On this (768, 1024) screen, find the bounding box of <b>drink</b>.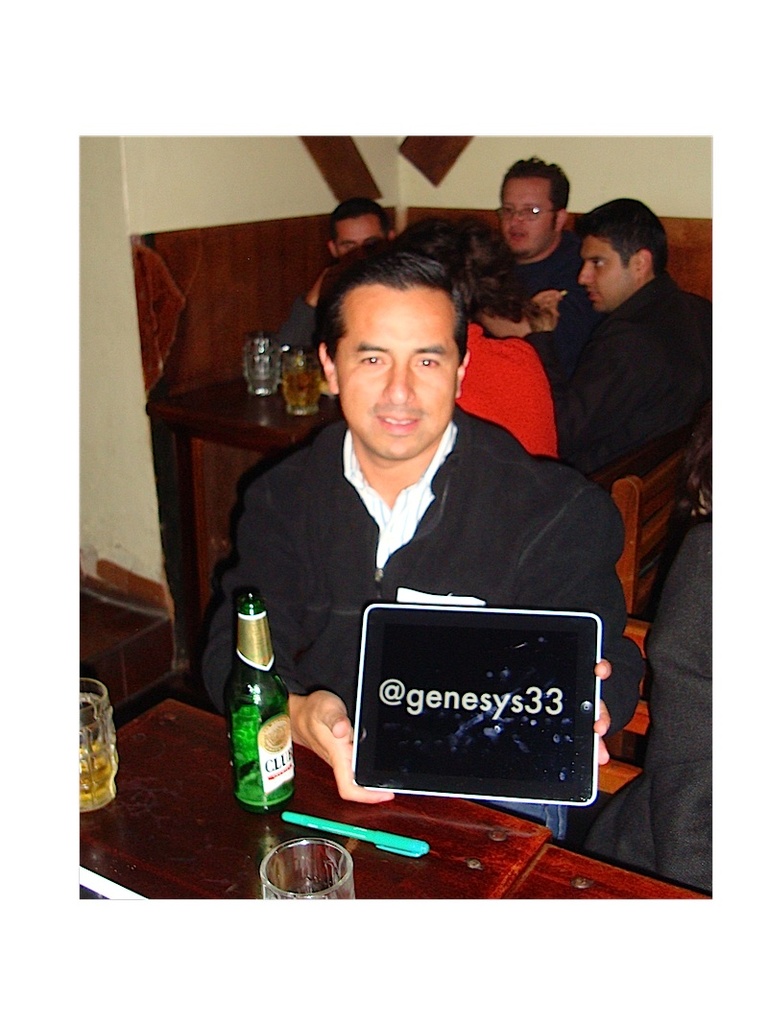
Bounding box: select_region(239, 664, 292, 811).
